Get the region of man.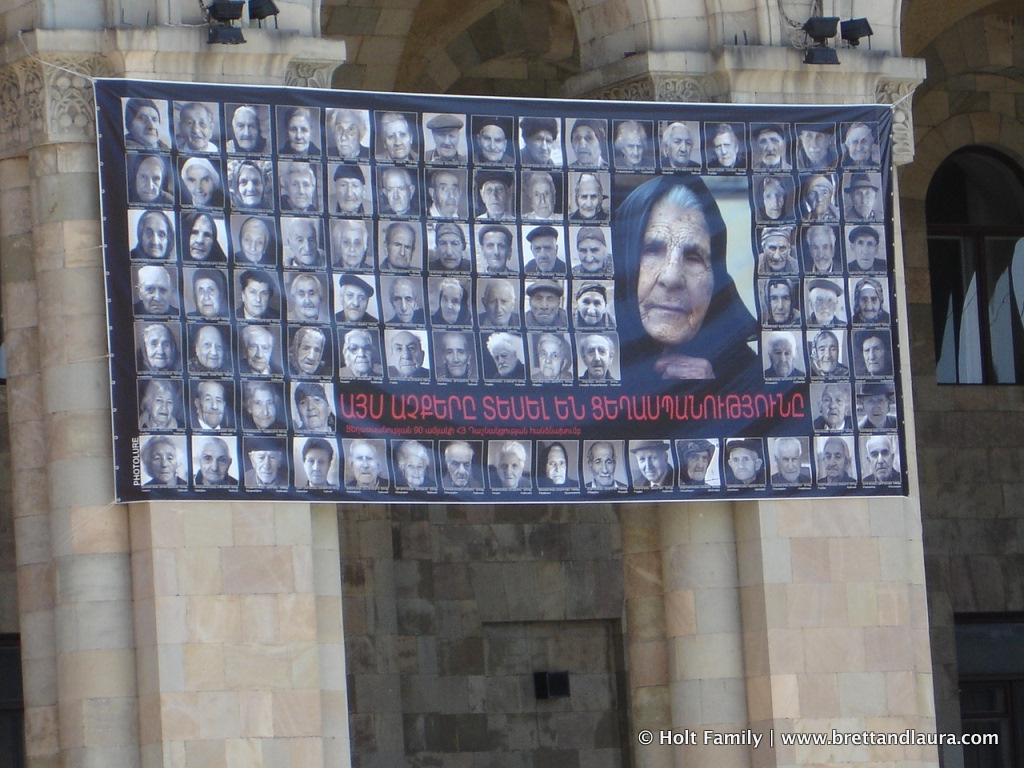
[523,172,560,220].
